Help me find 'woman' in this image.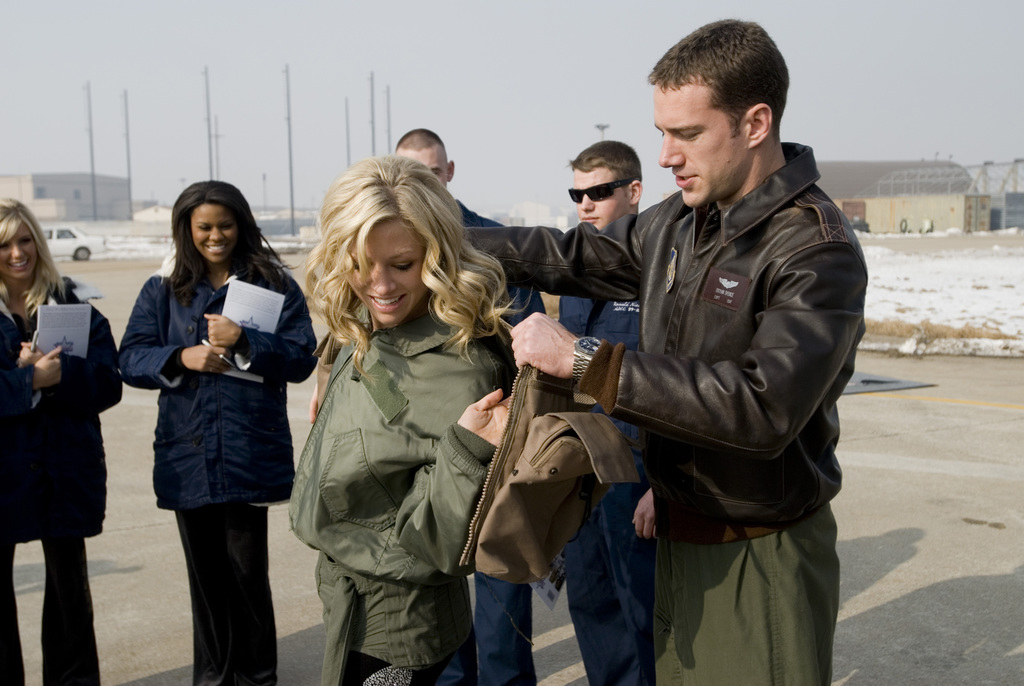
Found it: left=114, top=179, right=316, bottom=685.
